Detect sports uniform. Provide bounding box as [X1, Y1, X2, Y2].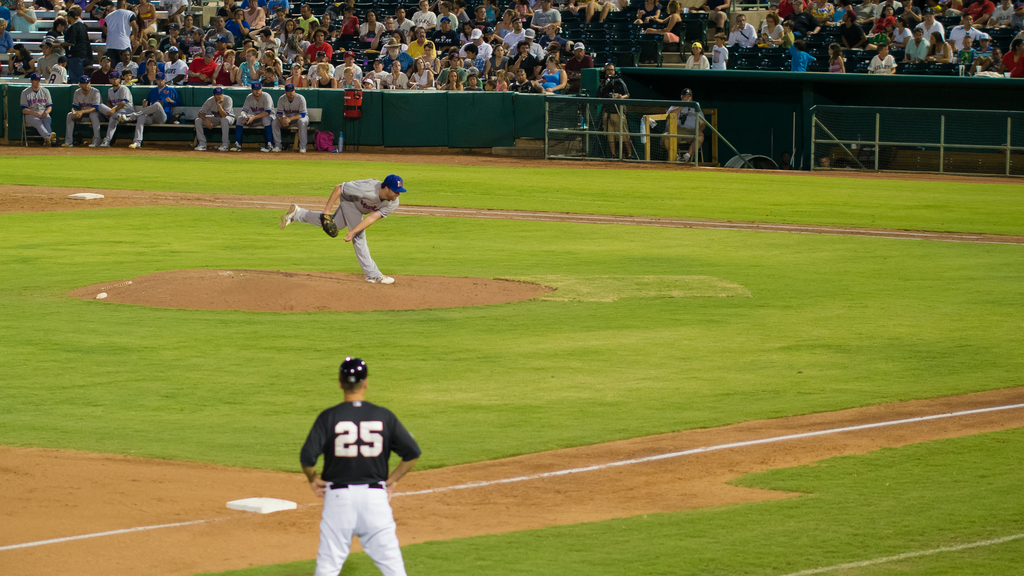
[237, 87, 271, 150].
